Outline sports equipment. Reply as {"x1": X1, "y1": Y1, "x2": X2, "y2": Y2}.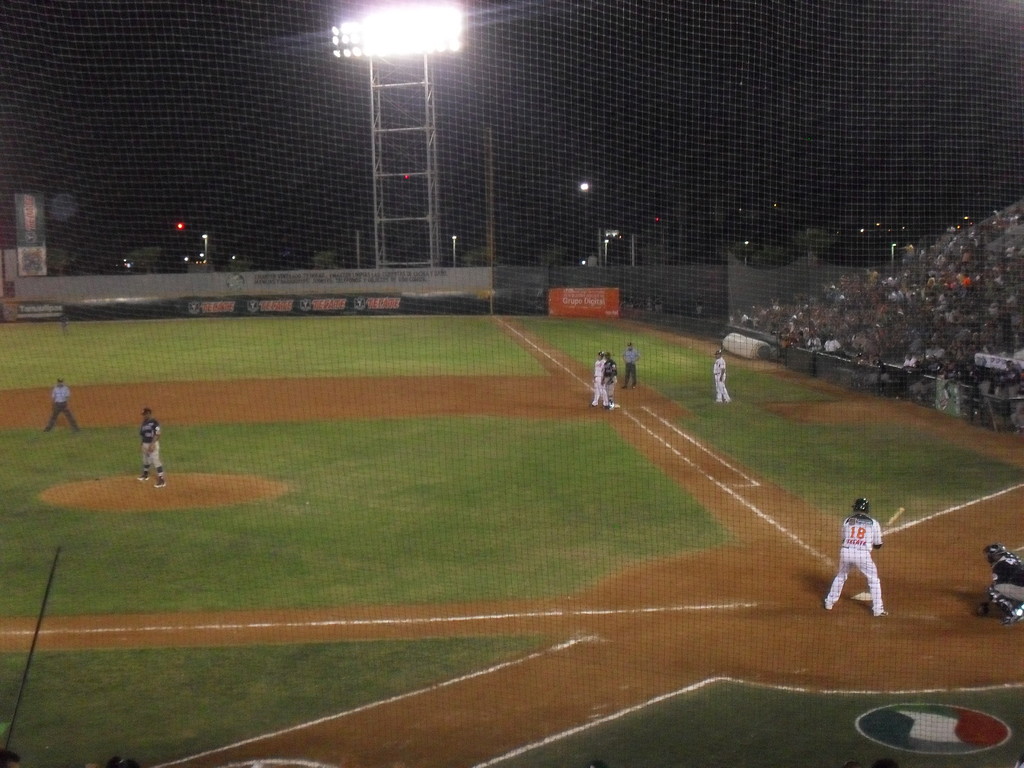
{"x1": 883, "y1": 507, "x2": 908, "y2": 532}.
